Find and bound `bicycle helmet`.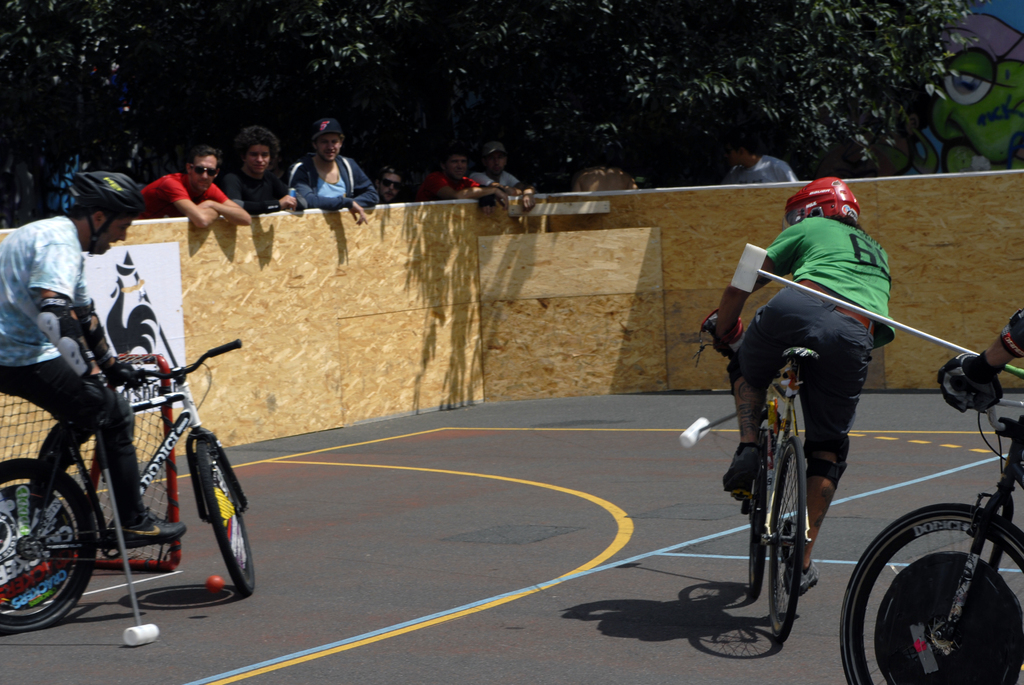
Bound: left=774, top=177, right=856, bottom=224.
